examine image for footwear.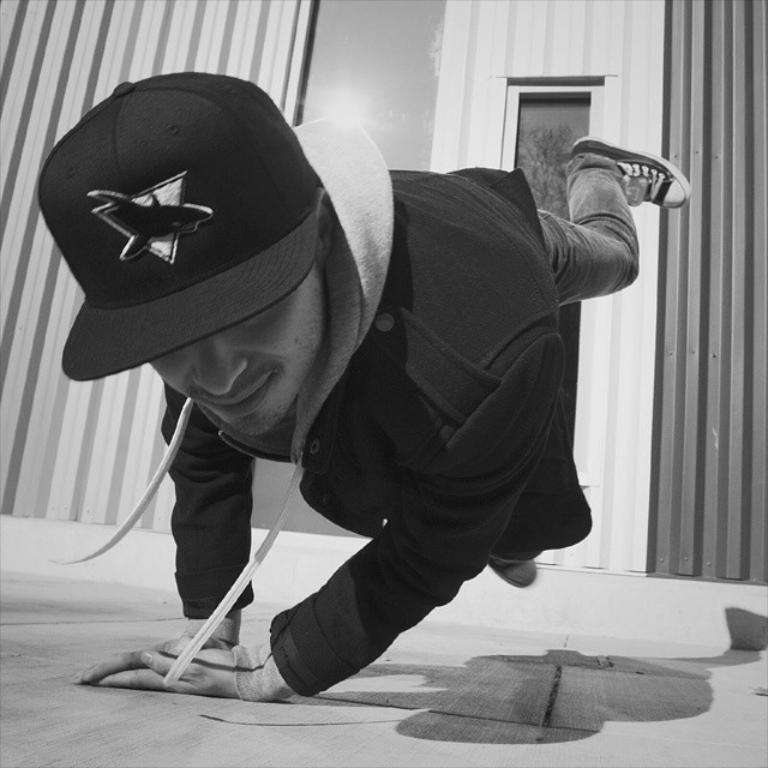
Examination result: 568 136 692 206.
